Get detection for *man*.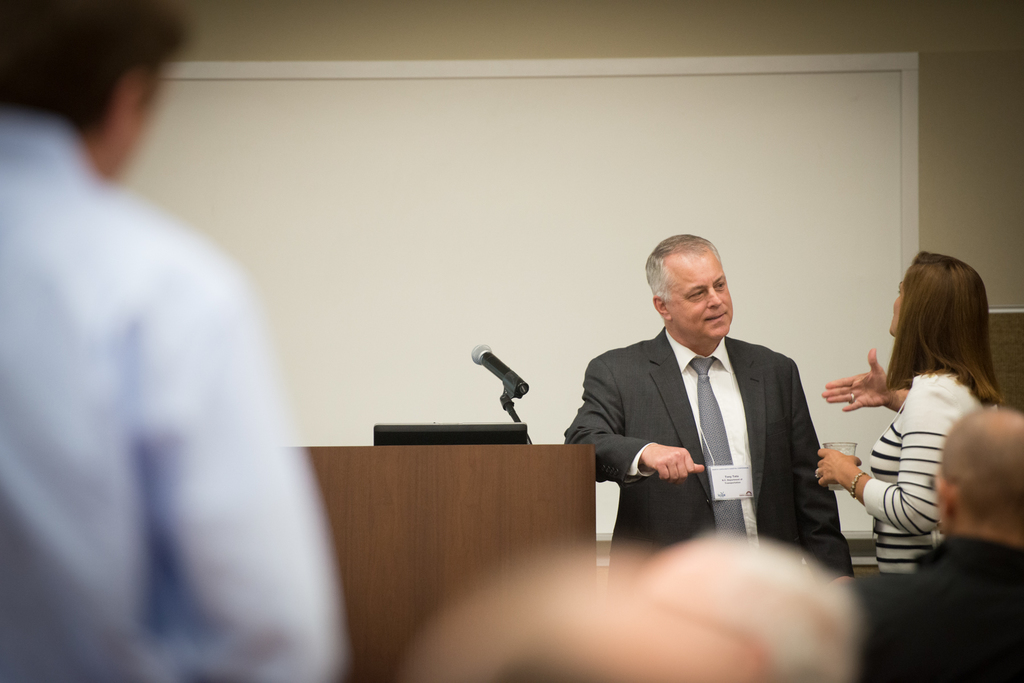
Detection: select_region(0, 0, 344, 682).
